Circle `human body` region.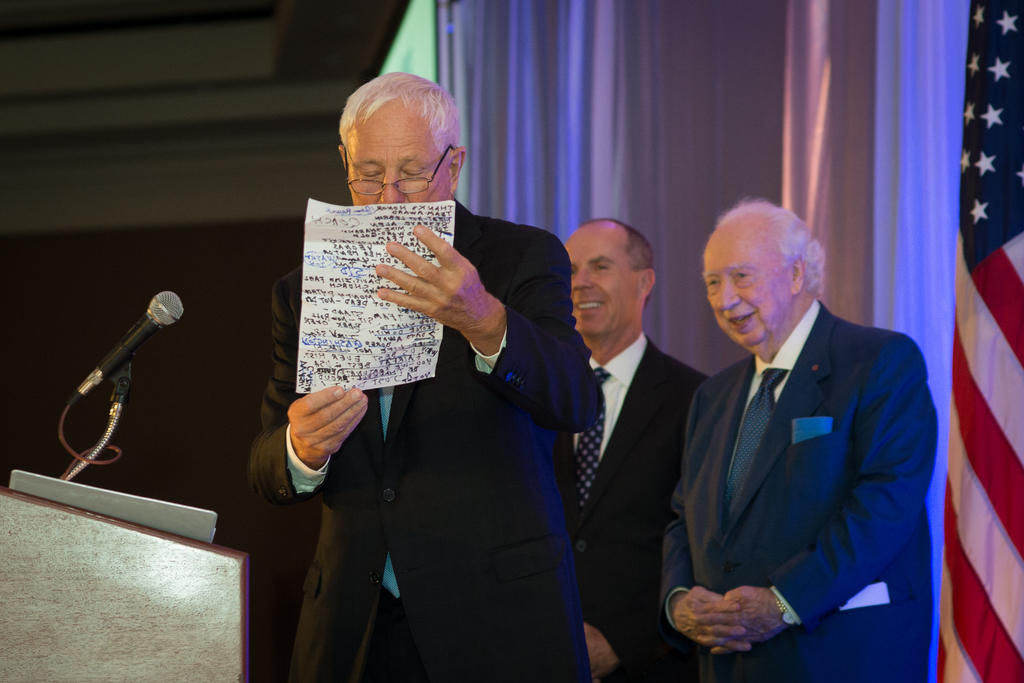
Region: BBox(666, 190, 937, 682).
